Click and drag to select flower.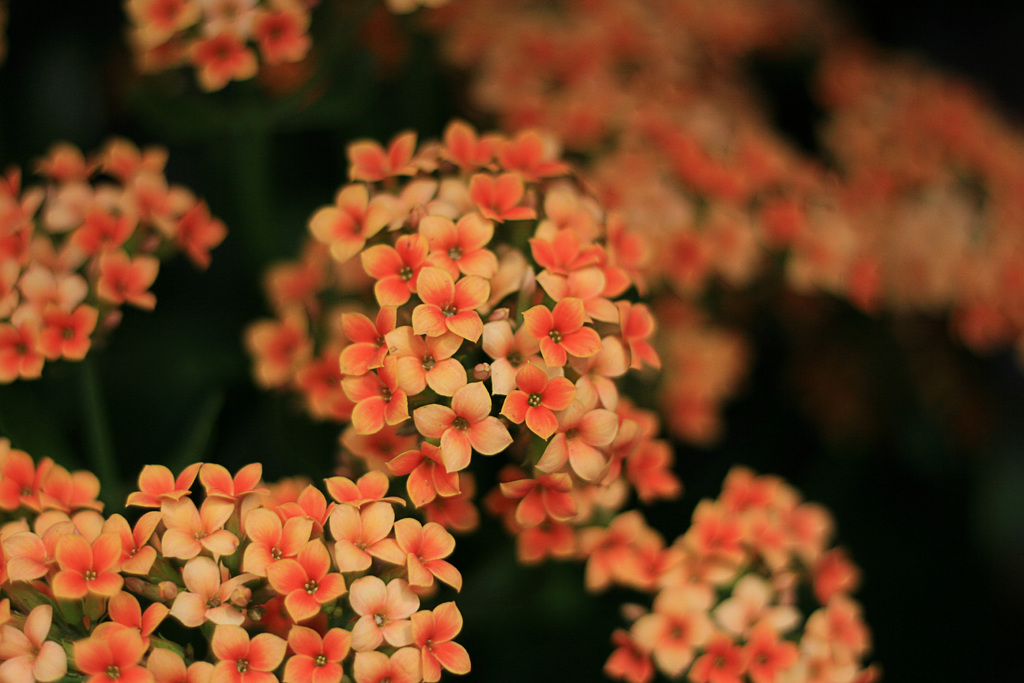
Selection: rect(408, 267, 489, 342).
